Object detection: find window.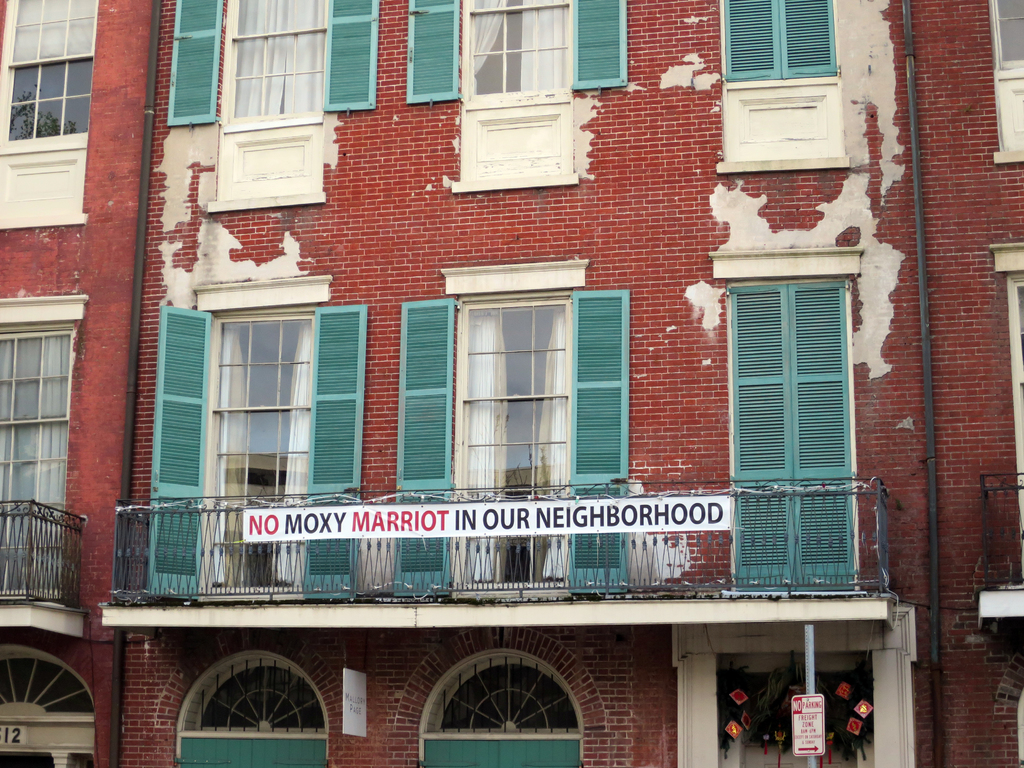
(993, 1, 1023, 158).
